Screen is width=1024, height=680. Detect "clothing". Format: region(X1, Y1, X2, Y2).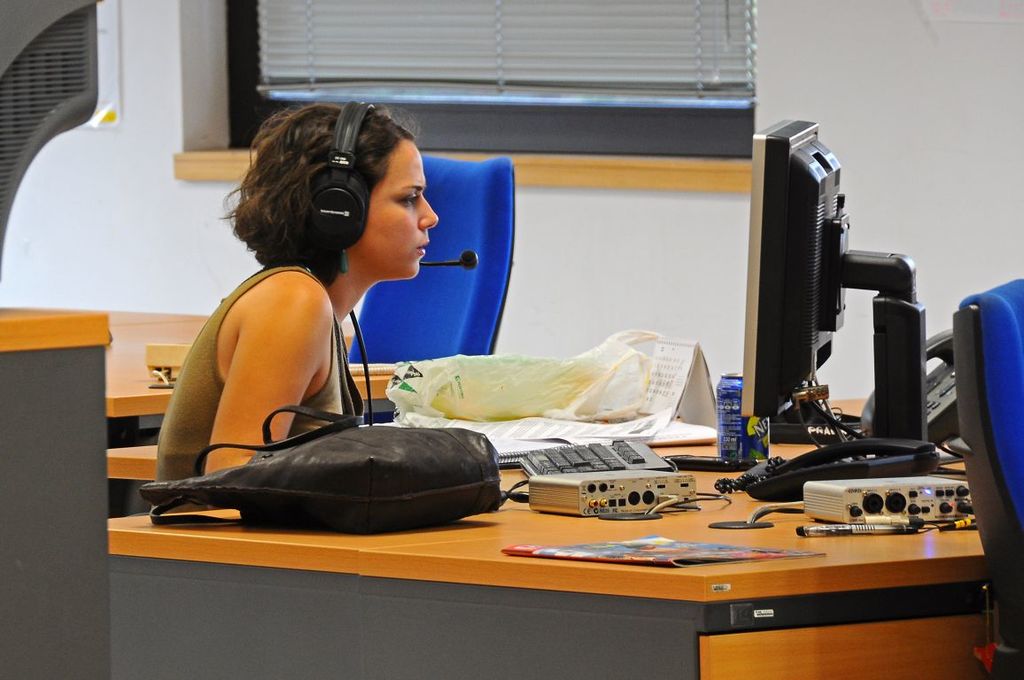
region(148, 260, 343, 477).
